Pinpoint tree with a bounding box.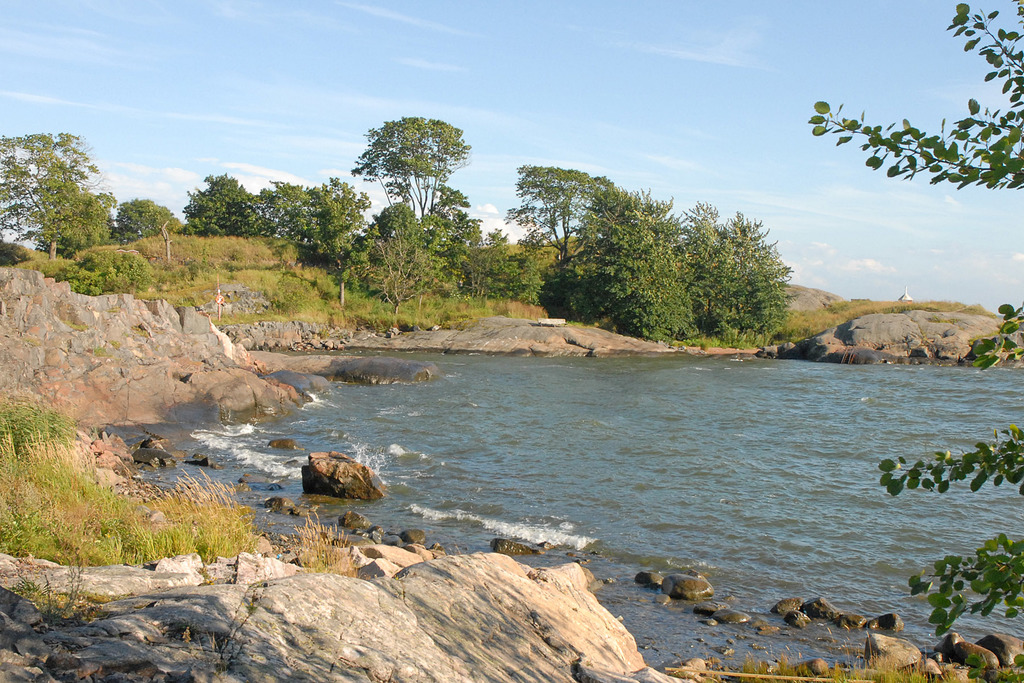
bbox=[180, 173, 276, 240].
